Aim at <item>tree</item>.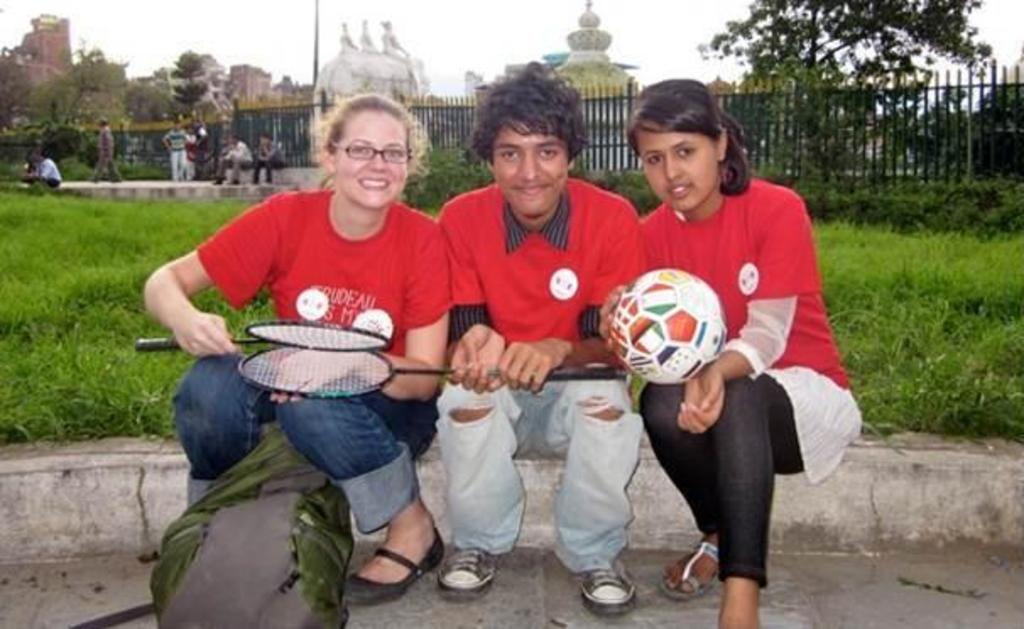
Aimed at BBox(169, 42, 218, 139).
